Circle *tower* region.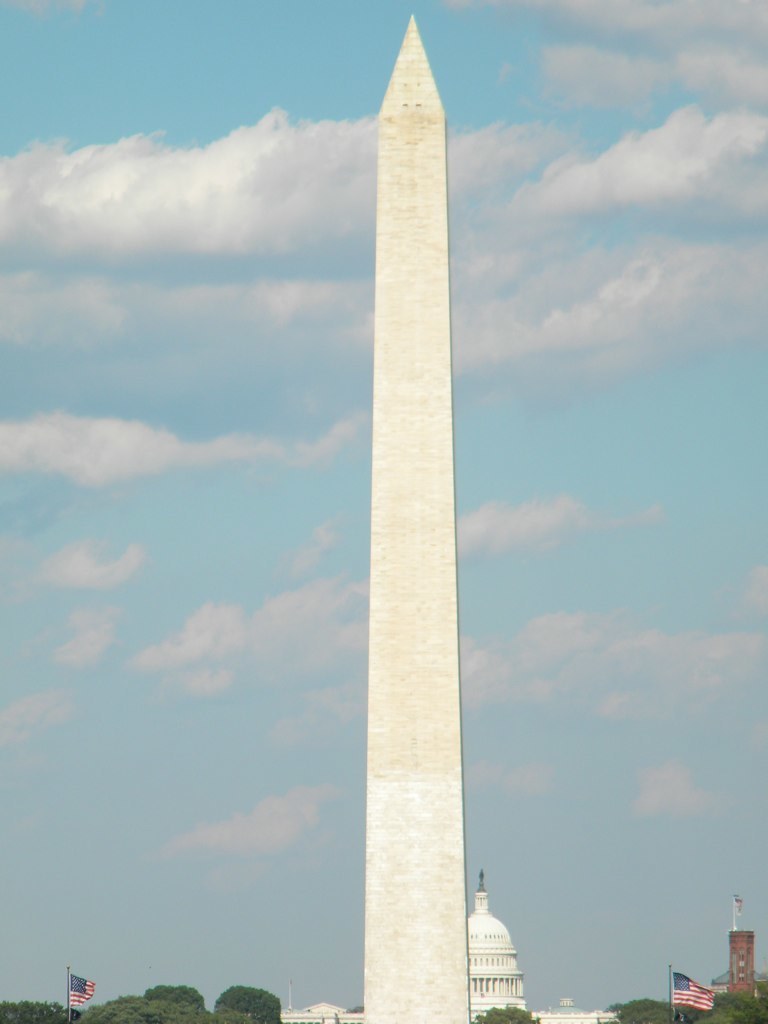
Region: <region>715, 897, 763, 1000</region>.
